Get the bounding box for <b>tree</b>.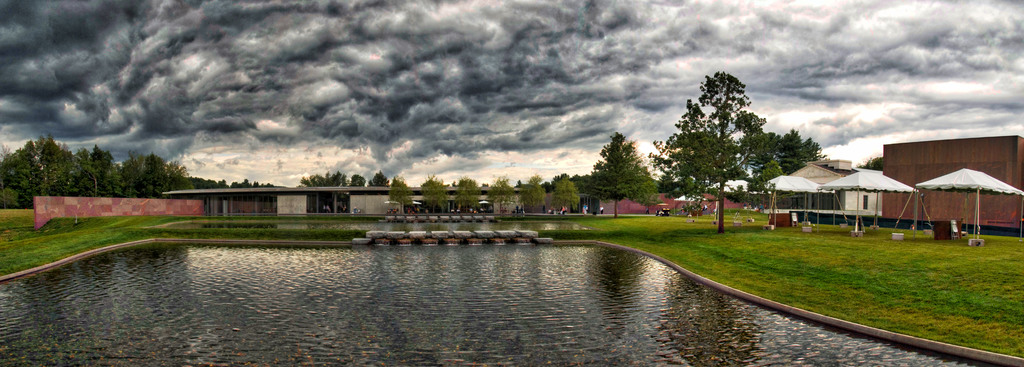
detection(525, 176, 547, 210).
